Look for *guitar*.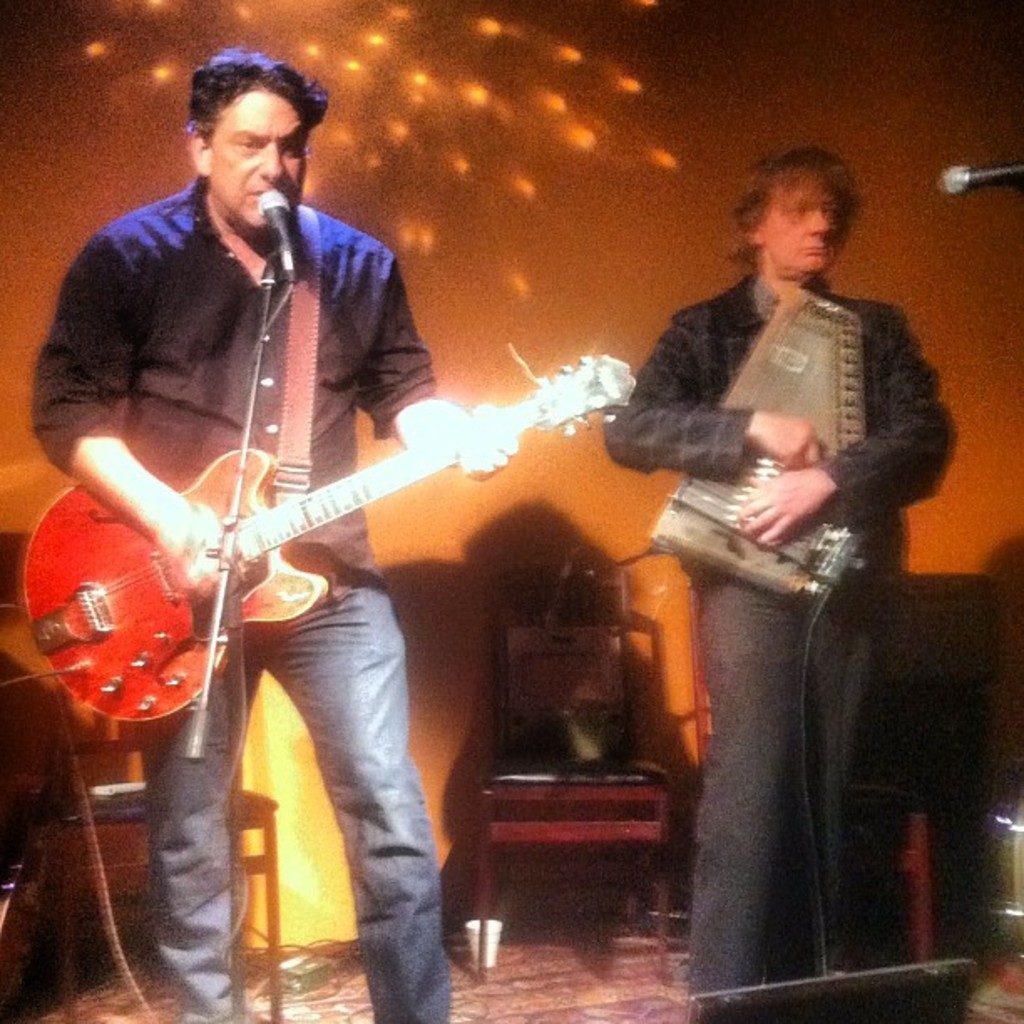
Found: crop(0, 351, 676, 760).
